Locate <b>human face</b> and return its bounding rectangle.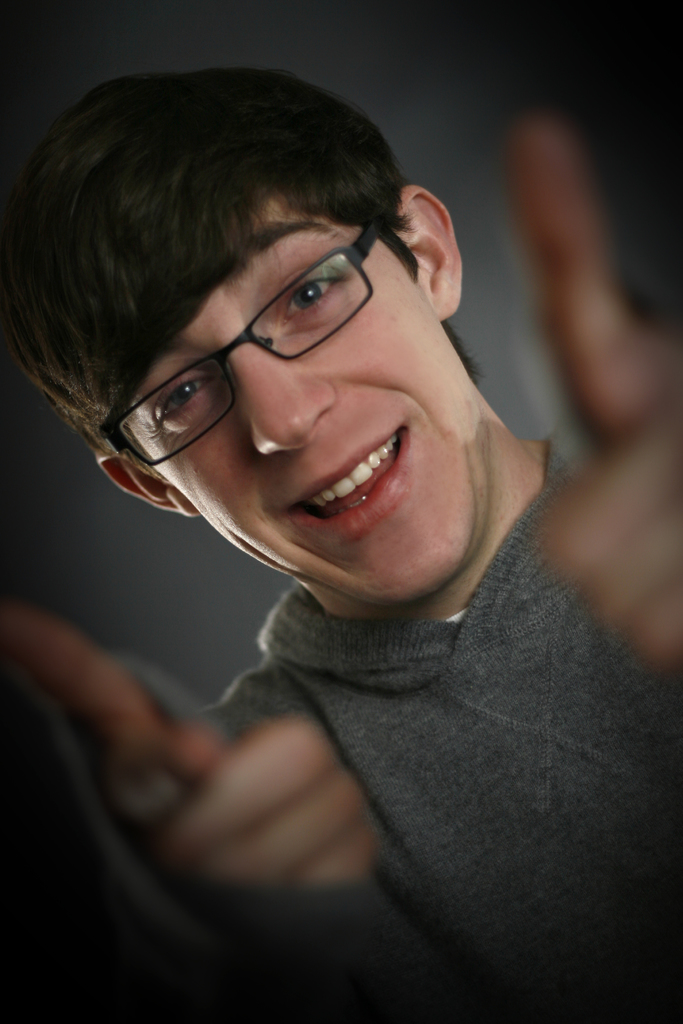
select_region(95, 185, 475, 600).
